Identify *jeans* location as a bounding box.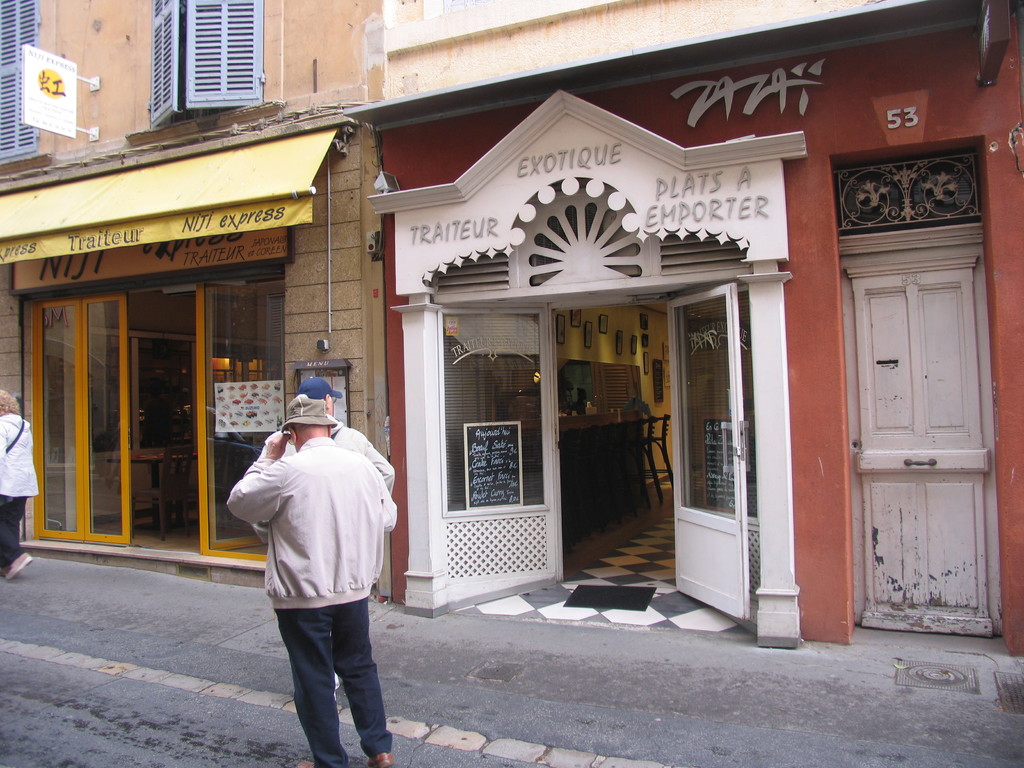
left=274, top=597, right=393, bottom=765.
